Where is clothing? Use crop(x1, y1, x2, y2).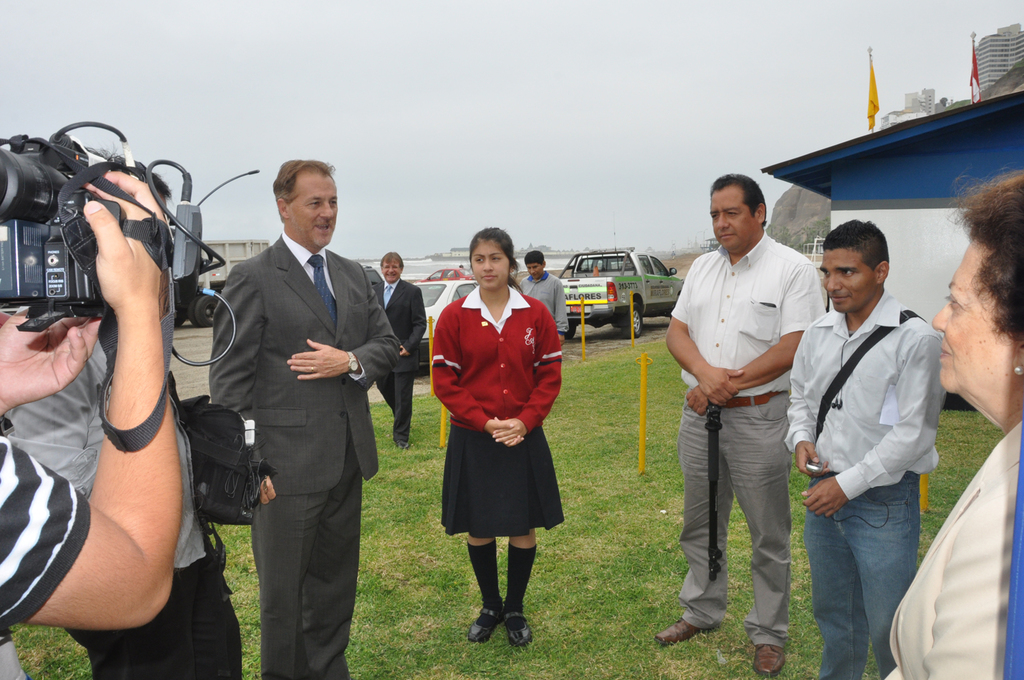
crop(674, 222, 834, 651).
